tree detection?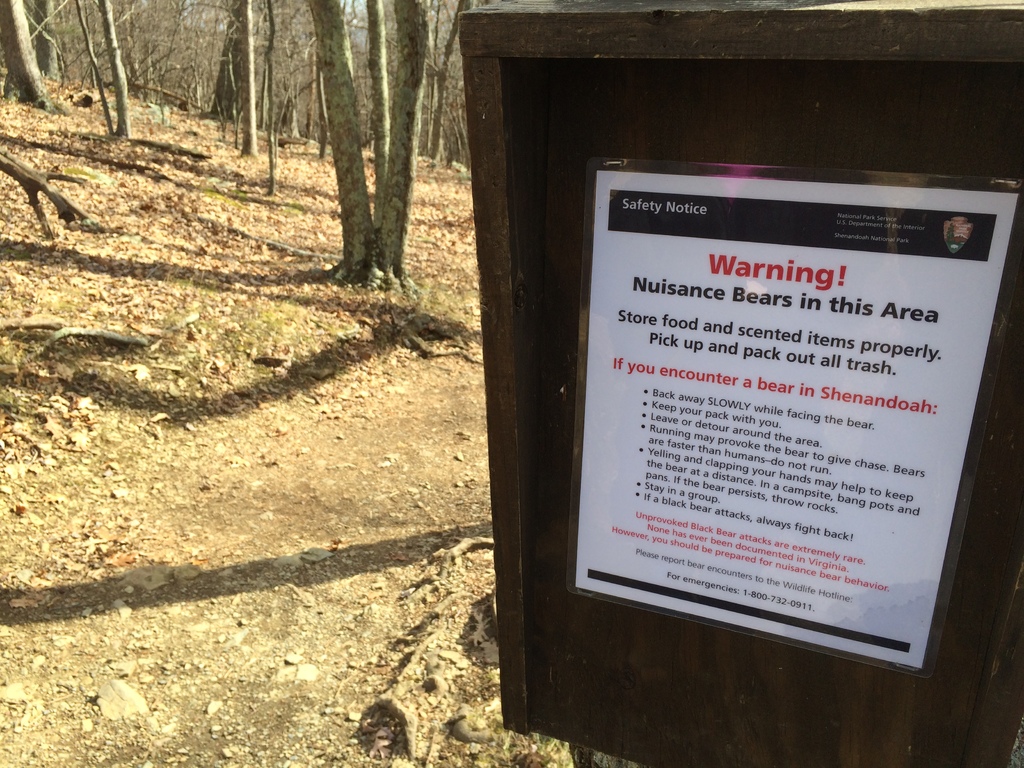
box=[260, 31, 454, 270]
